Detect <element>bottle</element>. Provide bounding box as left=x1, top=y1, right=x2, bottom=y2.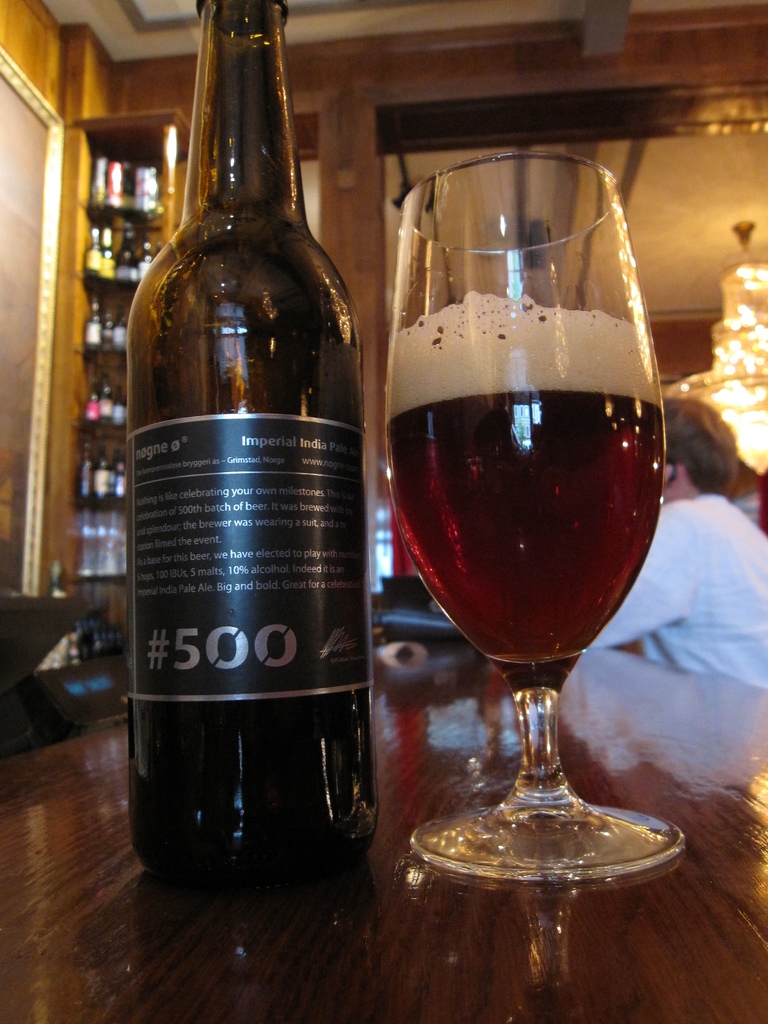
left=98, top=223, right=112, bottom=284.
